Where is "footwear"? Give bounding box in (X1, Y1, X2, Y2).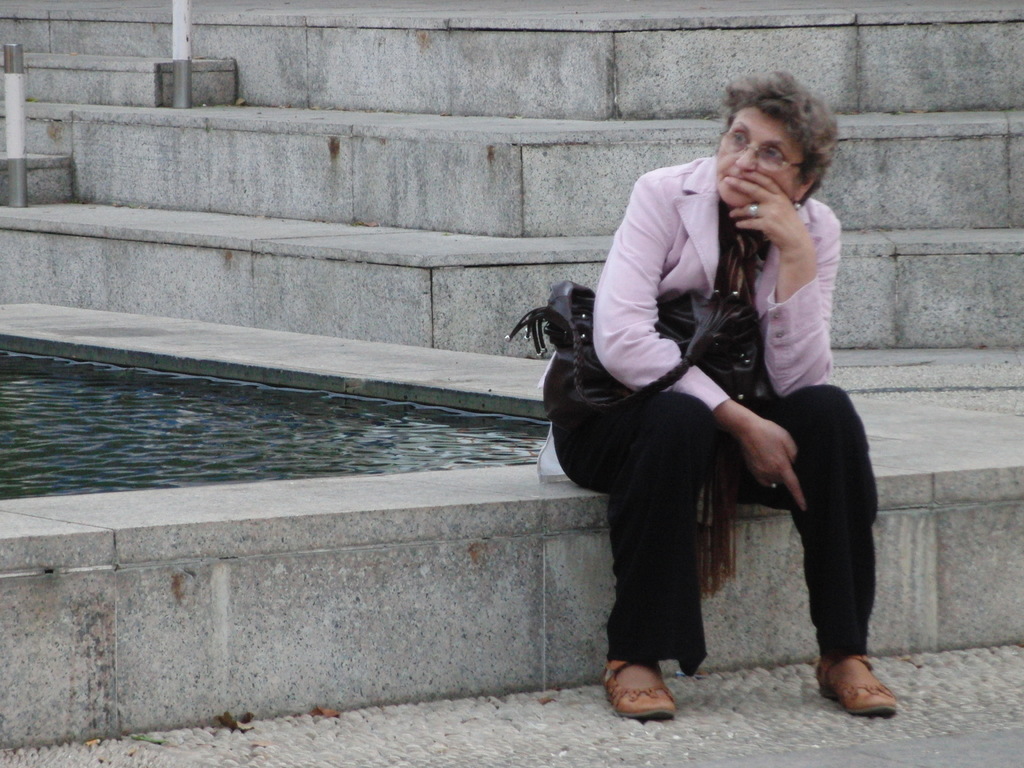
(812, 653, 898, 717).
